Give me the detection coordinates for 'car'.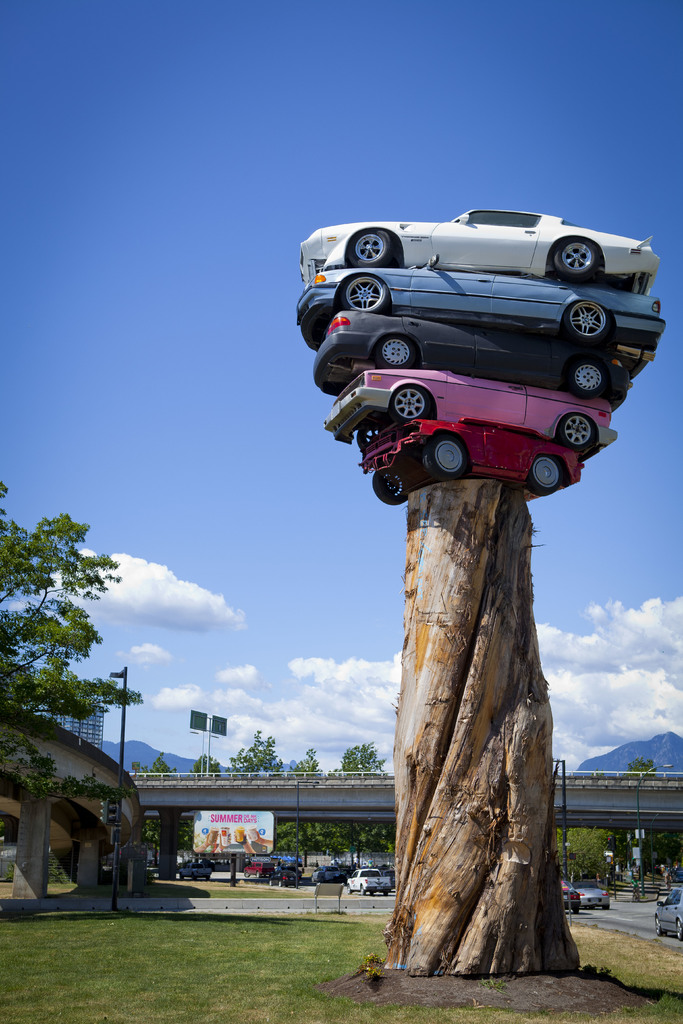
<region>564, 881, 621, 915</region>.
